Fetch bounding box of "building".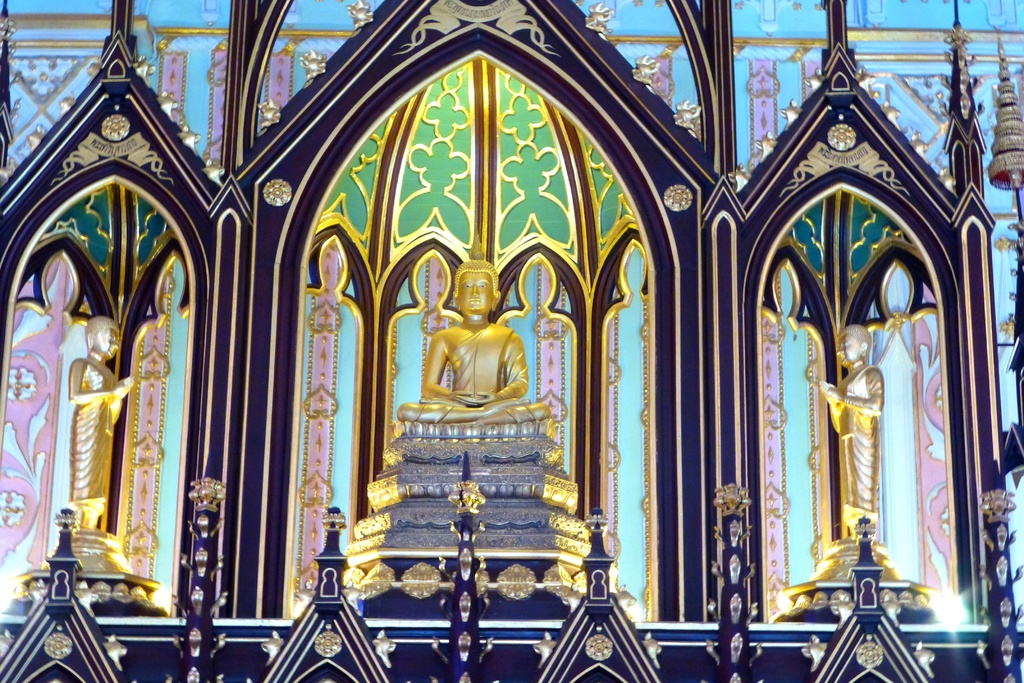
Bbox: region(0, 0, 1023, 682).
